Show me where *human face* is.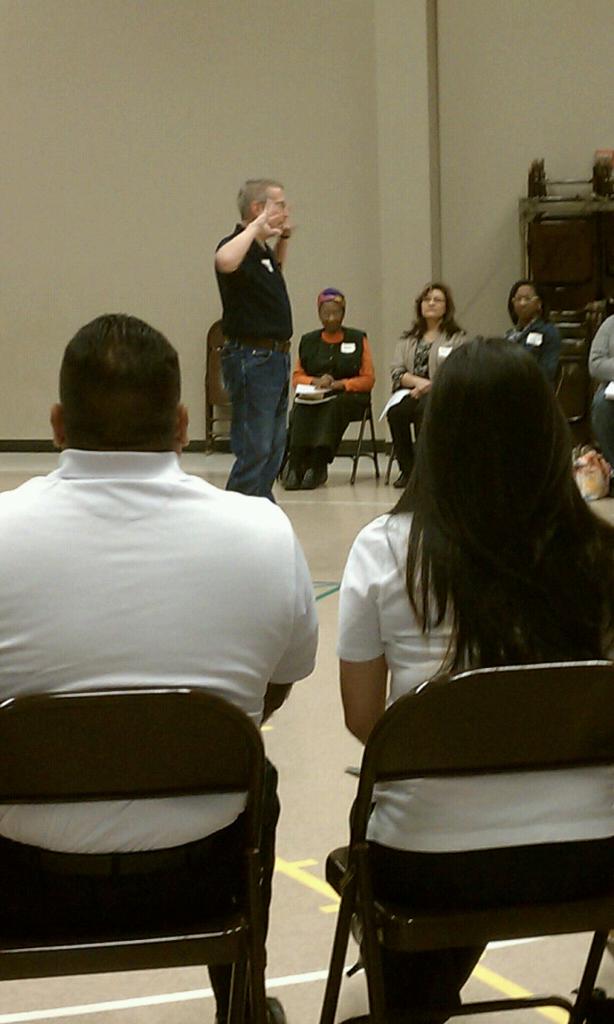
*human face* is at 320:300:344:331.
